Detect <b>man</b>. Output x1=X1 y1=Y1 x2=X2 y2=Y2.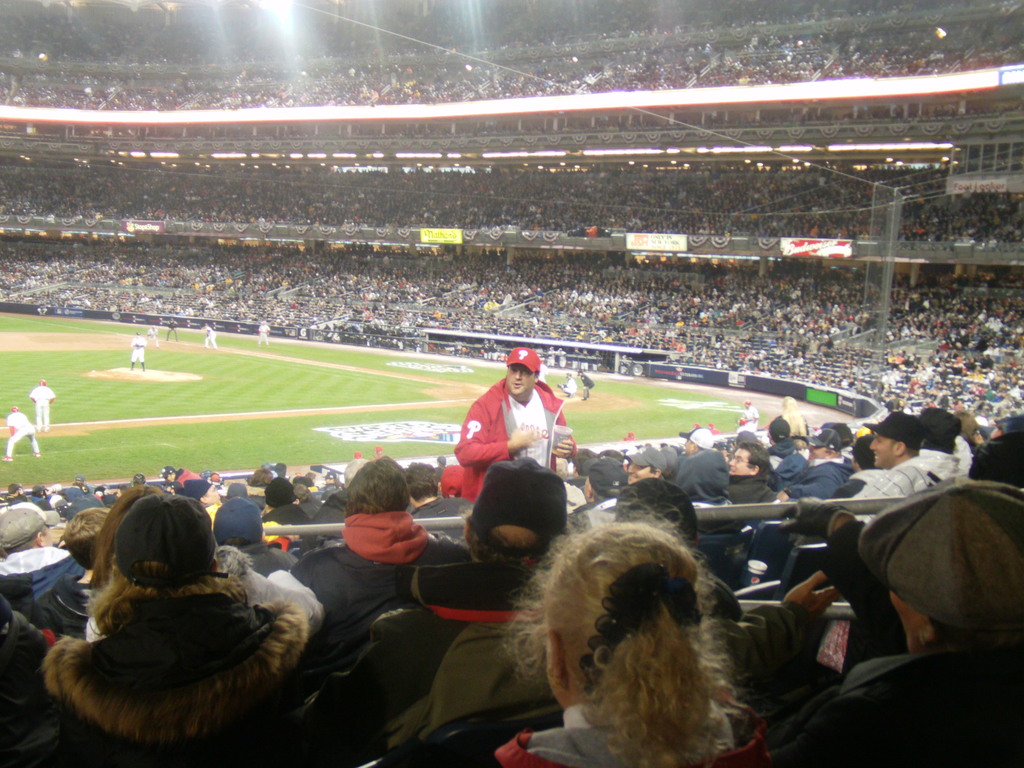
x1=447 y1=364 x2=582 y2=508.
